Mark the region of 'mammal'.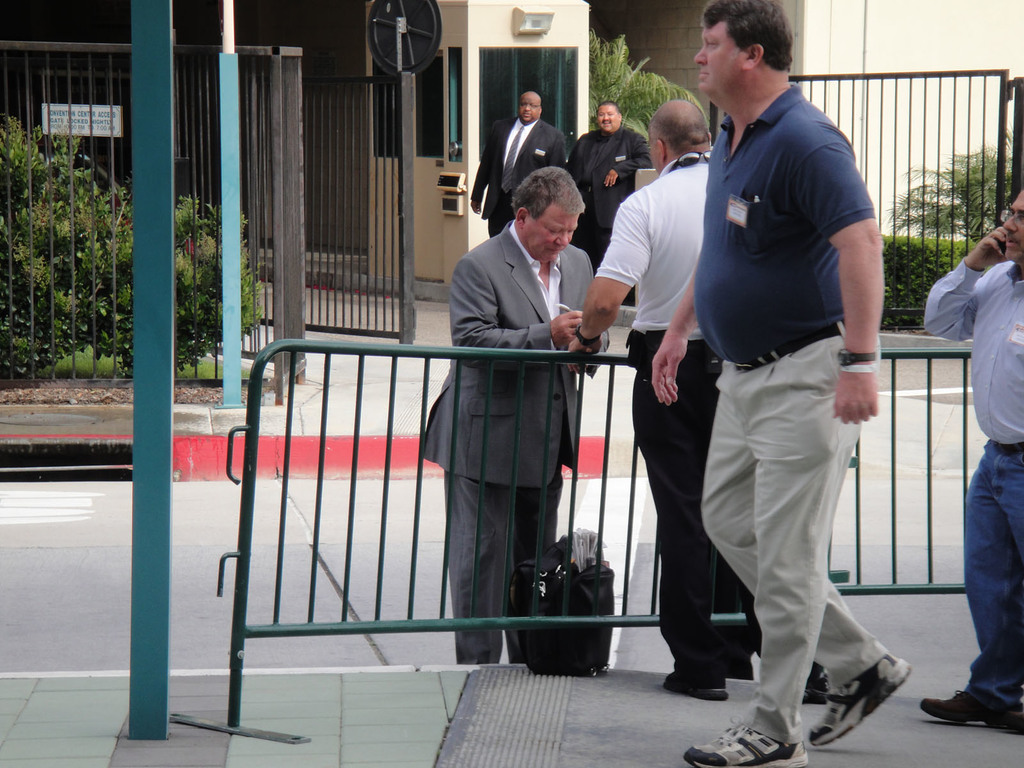
Region: region(917, 184, 1023, 735).
